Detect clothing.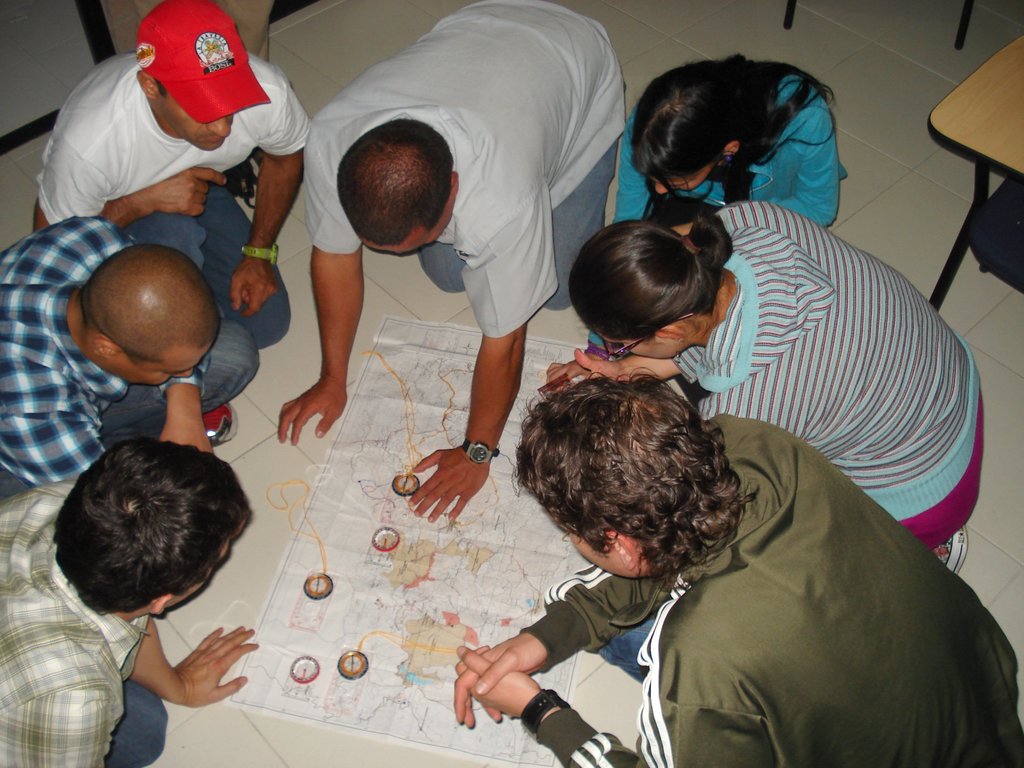
Detected at [38,46,317,348].
